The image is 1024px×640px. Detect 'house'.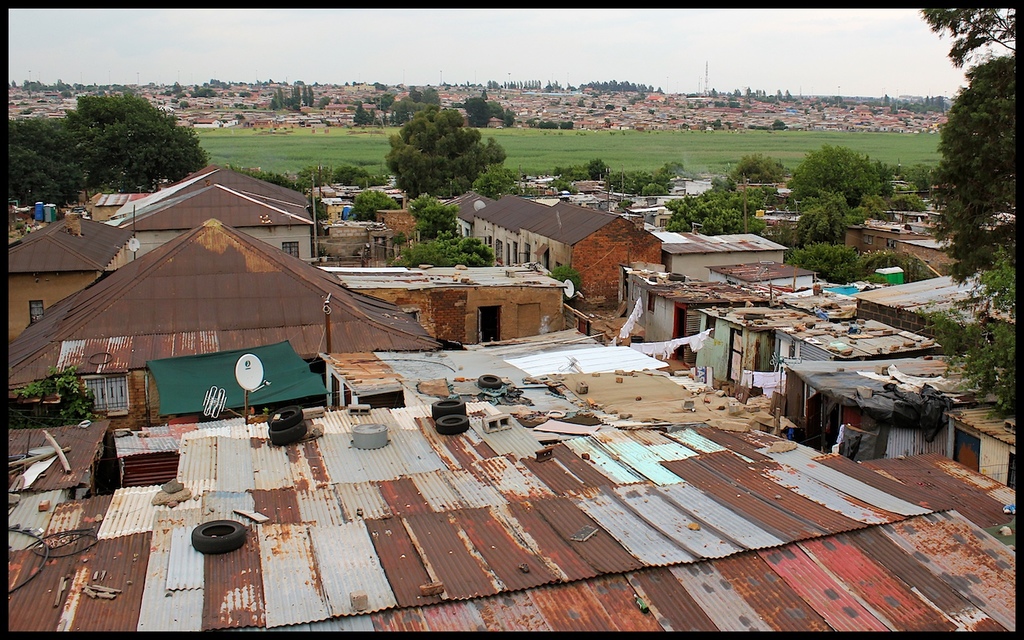
Detection: 666 224 804 274.
